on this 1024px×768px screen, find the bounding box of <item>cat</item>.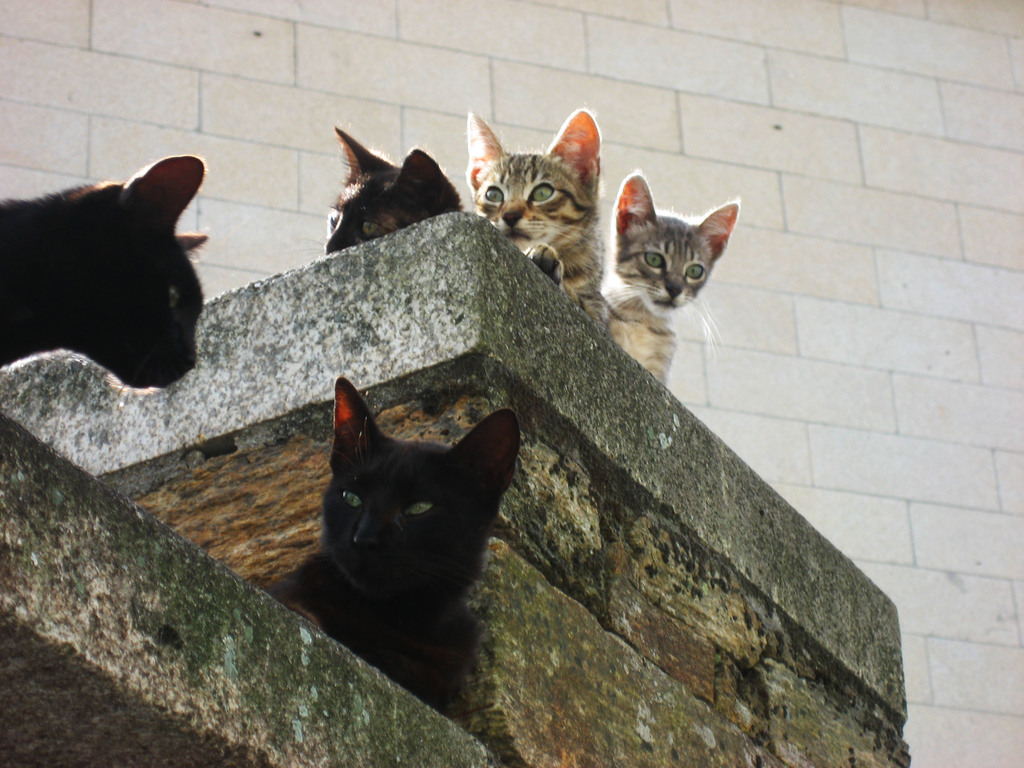
Bounding box: box(275, 375, 521, 714).
